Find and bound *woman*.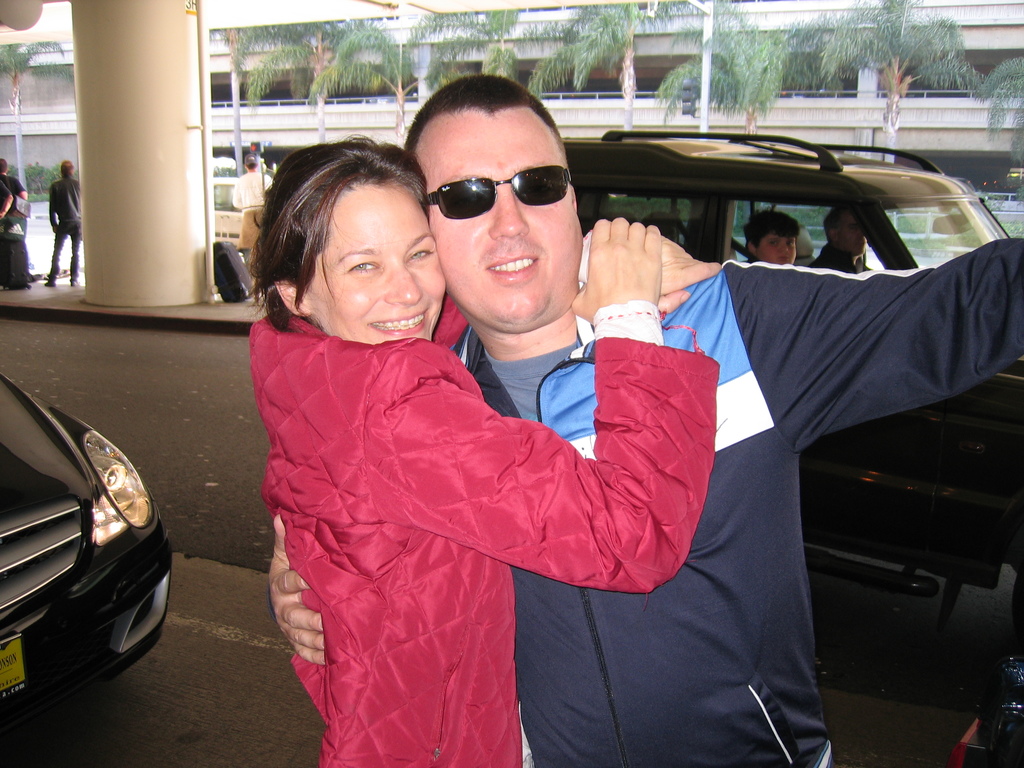
Bound: 251/132/722/767.
